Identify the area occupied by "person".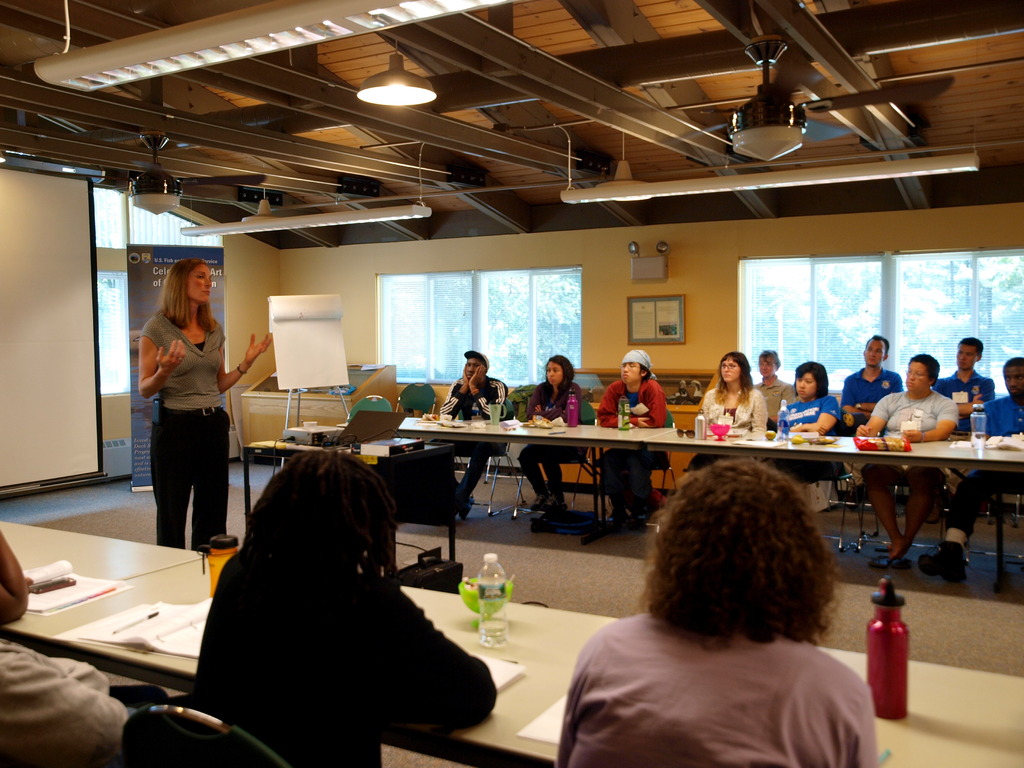
Area: {"x1": 0, "y1": 527, "x2": 191, "y2": 767}.
